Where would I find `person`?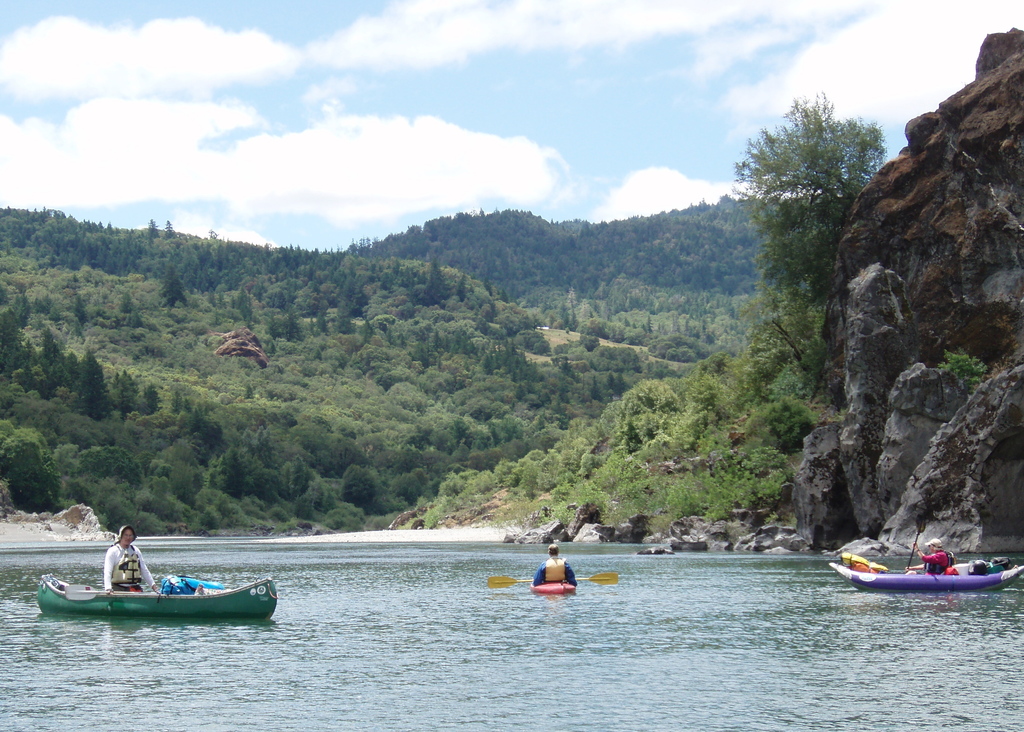
At left=104, top=525, right=161, bottom=592.
